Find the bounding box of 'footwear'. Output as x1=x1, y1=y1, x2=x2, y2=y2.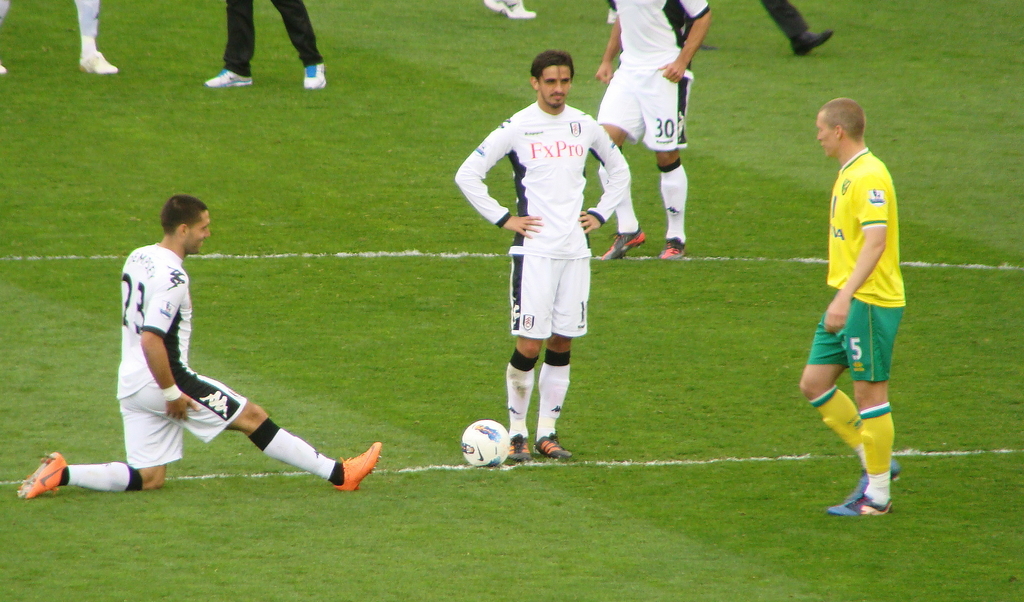
x1=502, y1=434, x2=534, y2=460.
